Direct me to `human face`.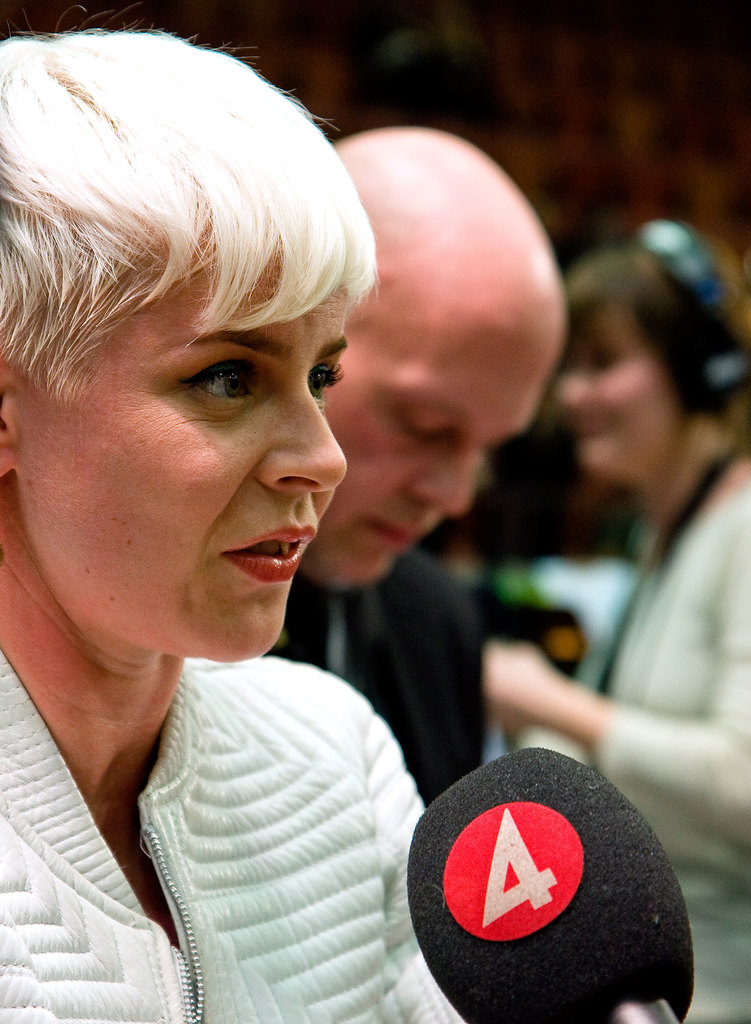
Direction: [19, 250, 351, 660].
